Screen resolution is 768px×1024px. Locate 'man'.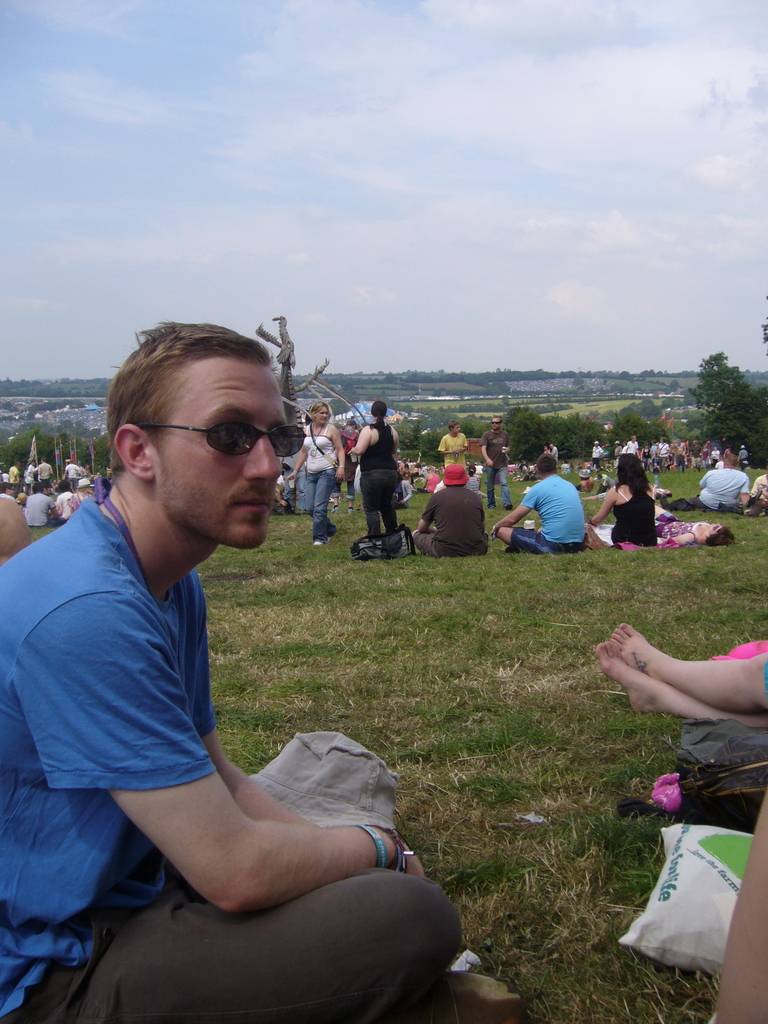
330 422 356 513.
